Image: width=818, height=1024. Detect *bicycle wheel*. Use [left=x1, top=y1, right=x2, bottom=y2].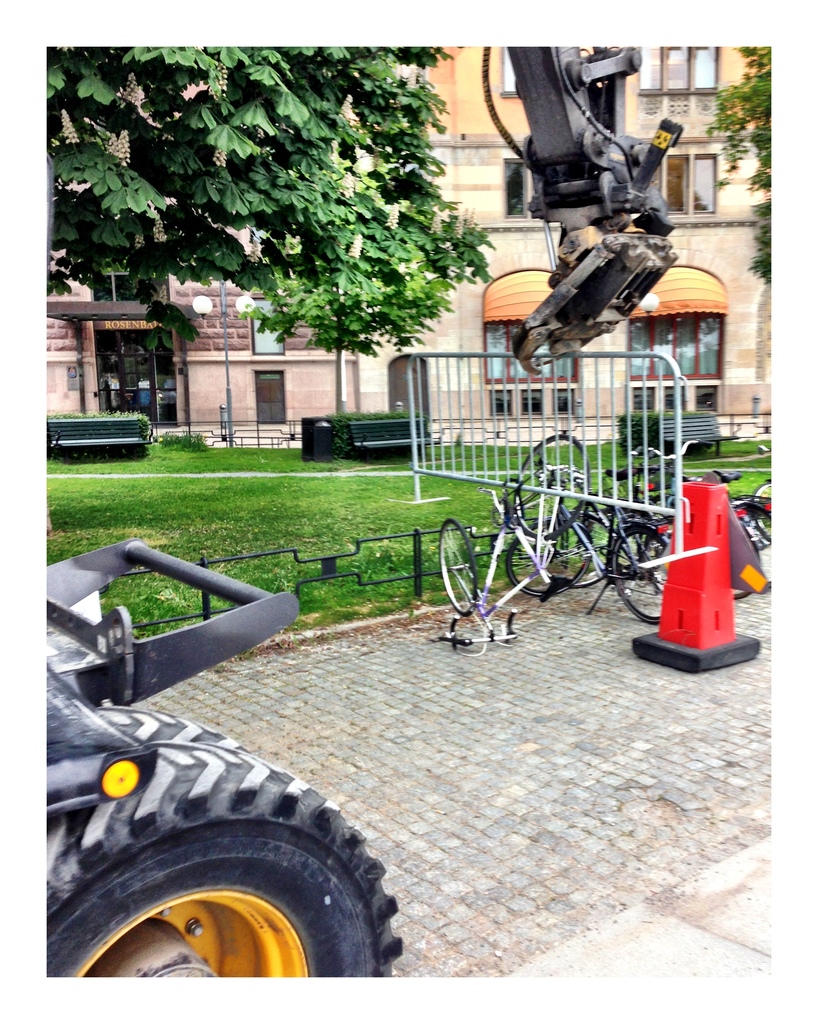
[left=750, top=475, right=776, bottom=550].
